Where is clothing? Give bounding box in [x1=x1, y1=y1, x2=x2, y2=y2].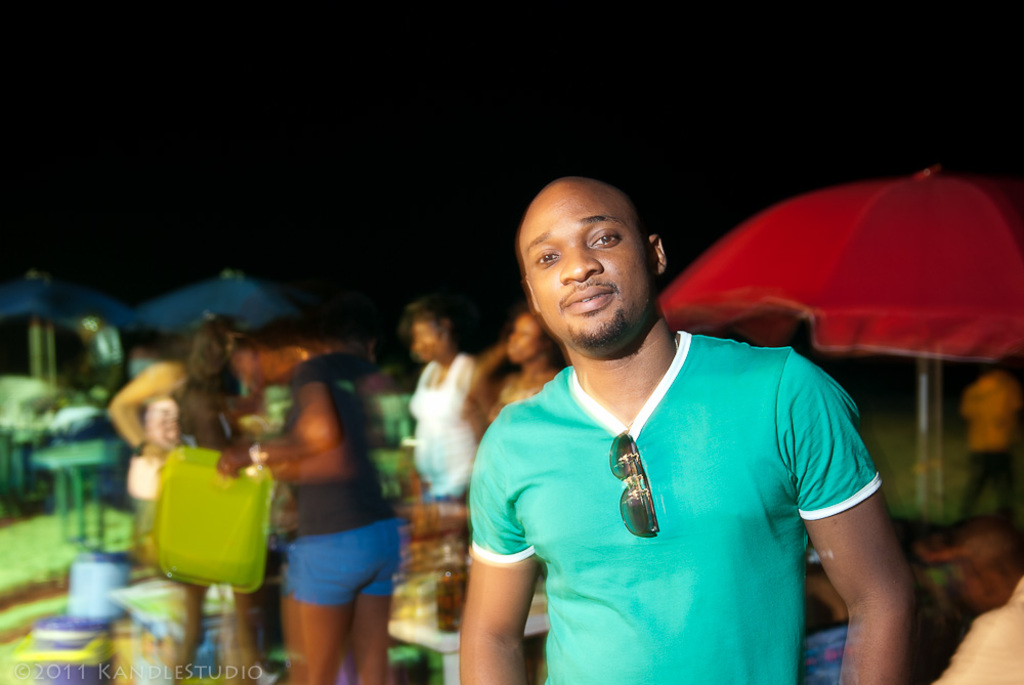
[x1=283, y1=359, x2=406, y2=618].
